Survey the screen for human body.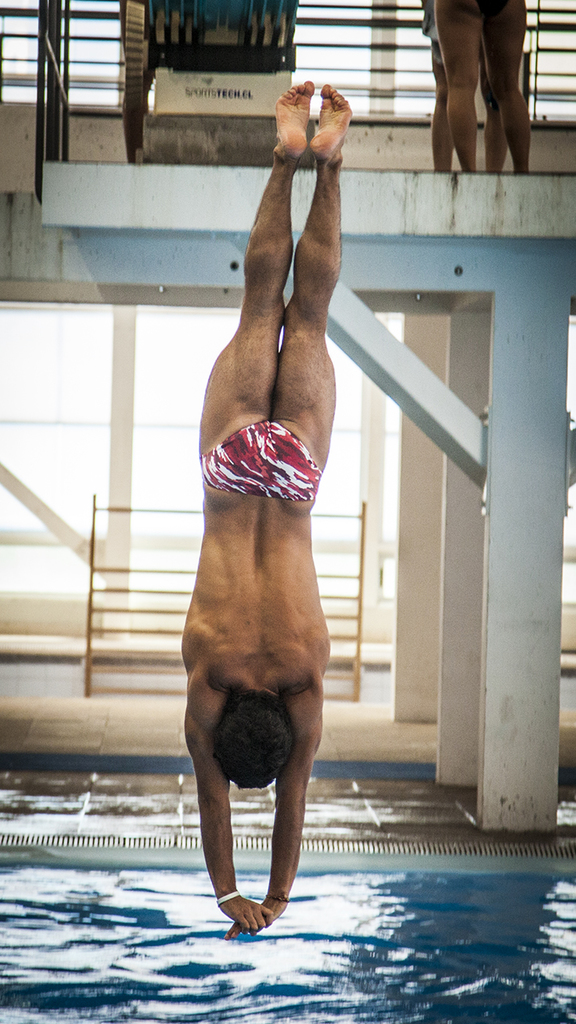
Survey found: 163 194 338 955.
